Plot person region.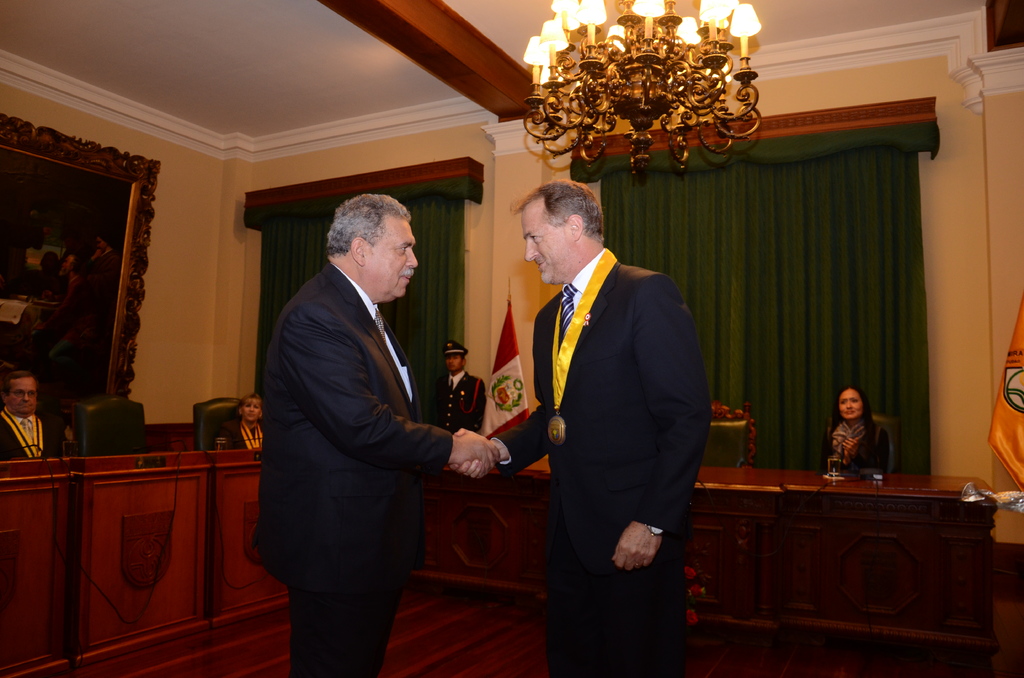
Plotted at bbox(445, 184, 716, 677).
